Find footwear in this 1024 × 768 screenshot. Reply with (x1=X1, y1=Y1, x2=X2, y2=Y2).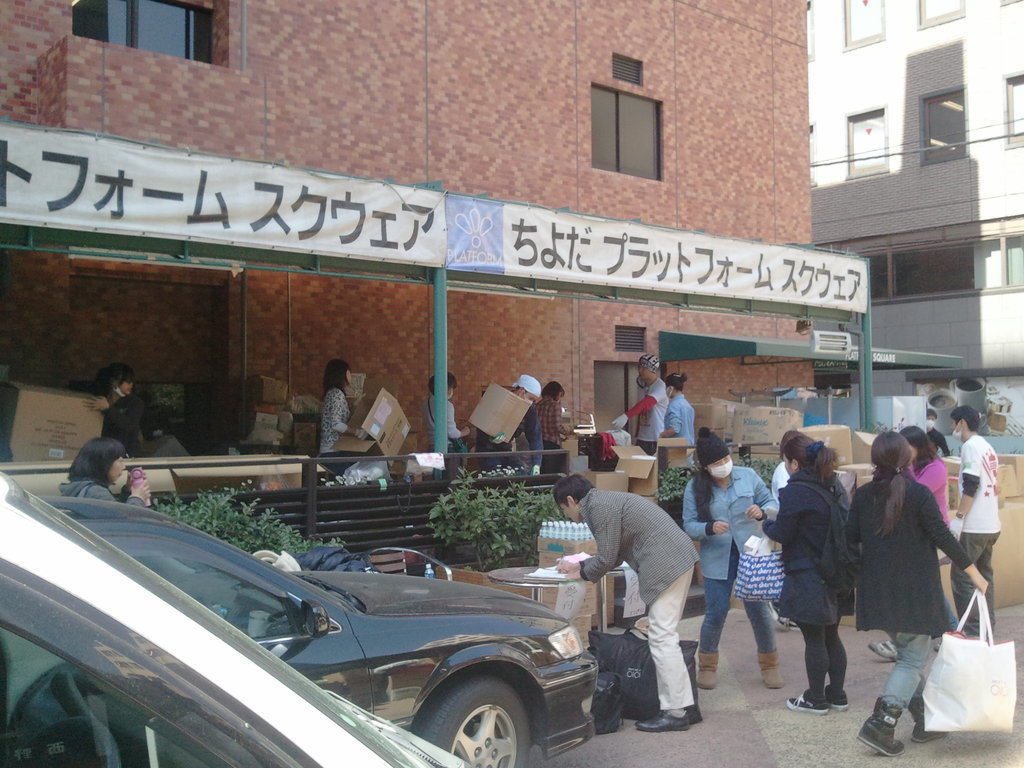
(x1=634, y1=707, x2=693, y2=734).
